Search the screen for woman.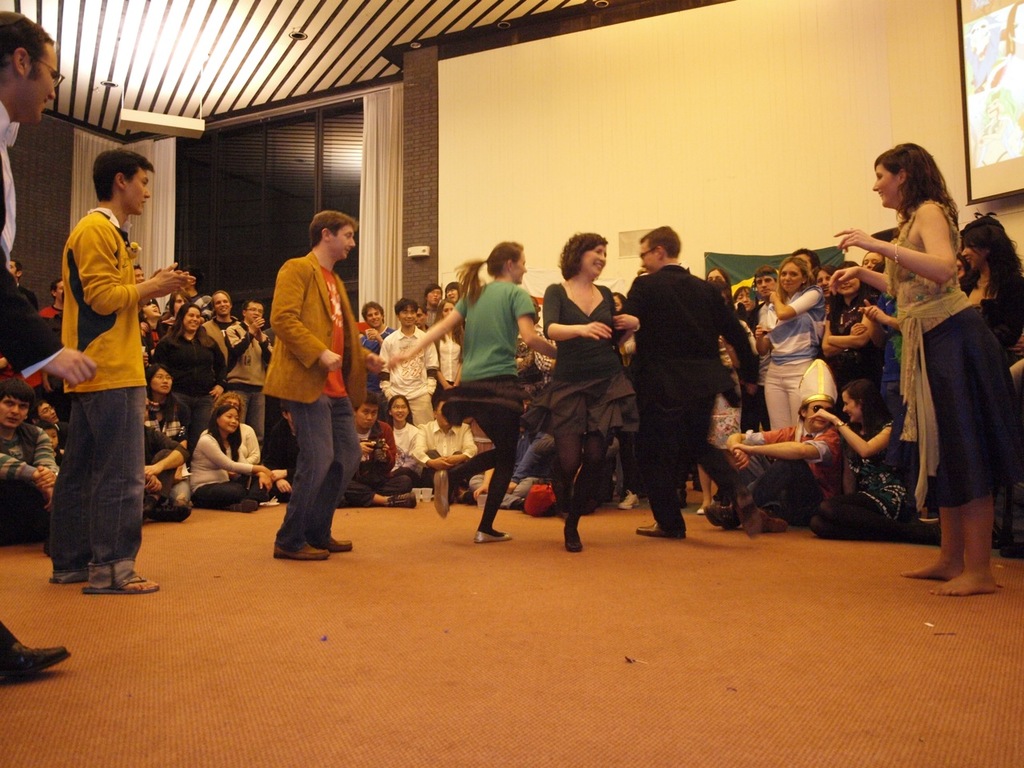
Found at {"x1": 949, "y1": 211, "x2": 1023, "y2": 571}.
